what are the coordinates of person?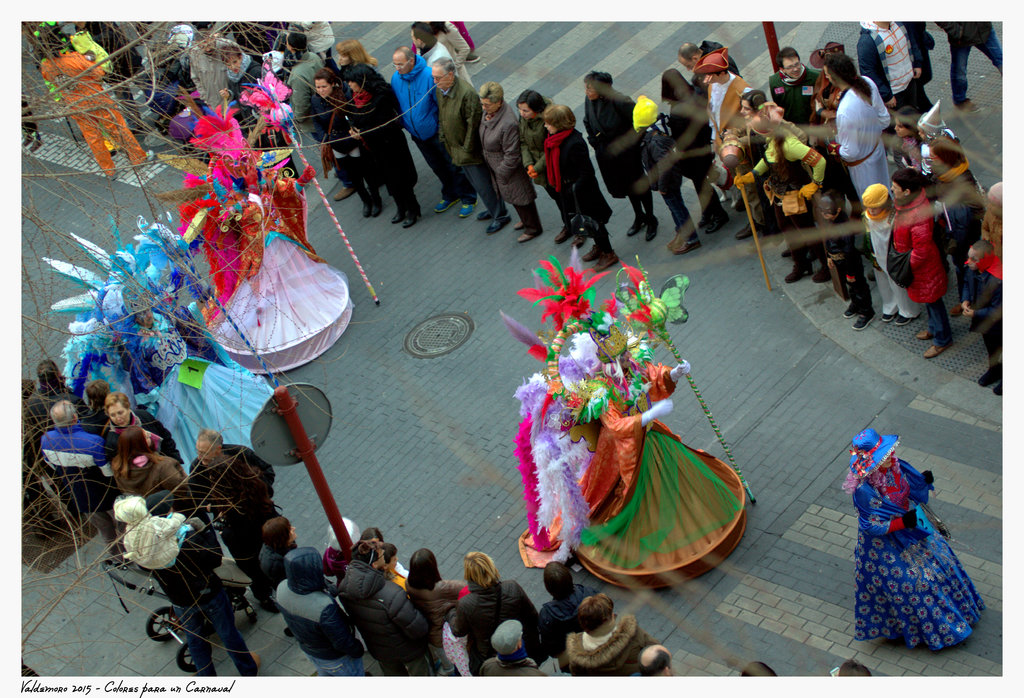
569 346 746 589.
